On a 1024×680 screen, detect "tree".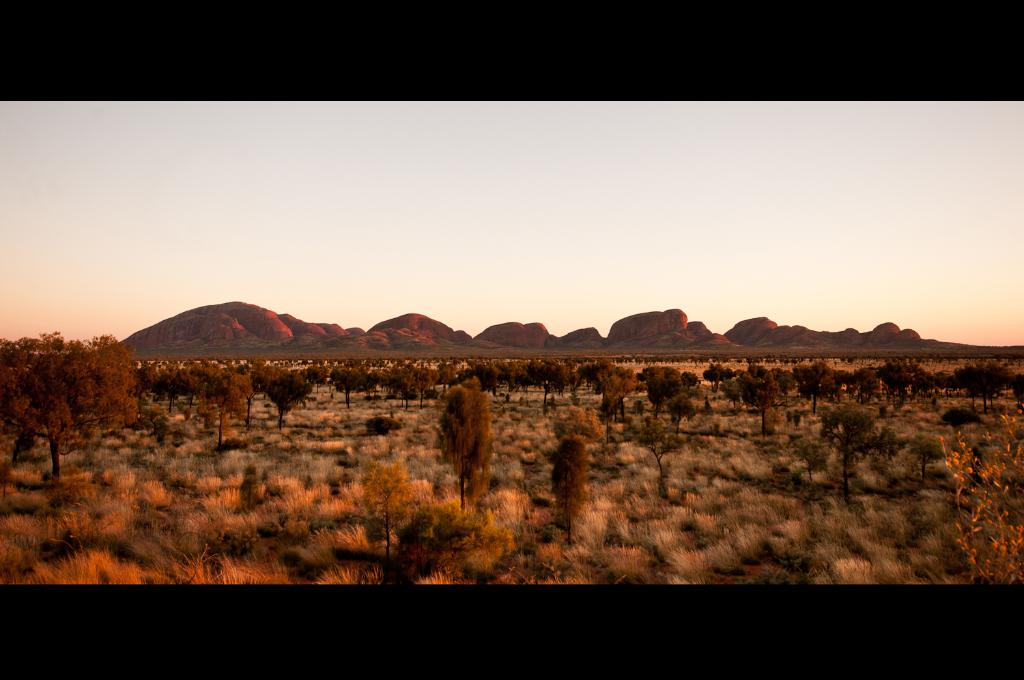
bbox=(433, 380, 495, 509).
